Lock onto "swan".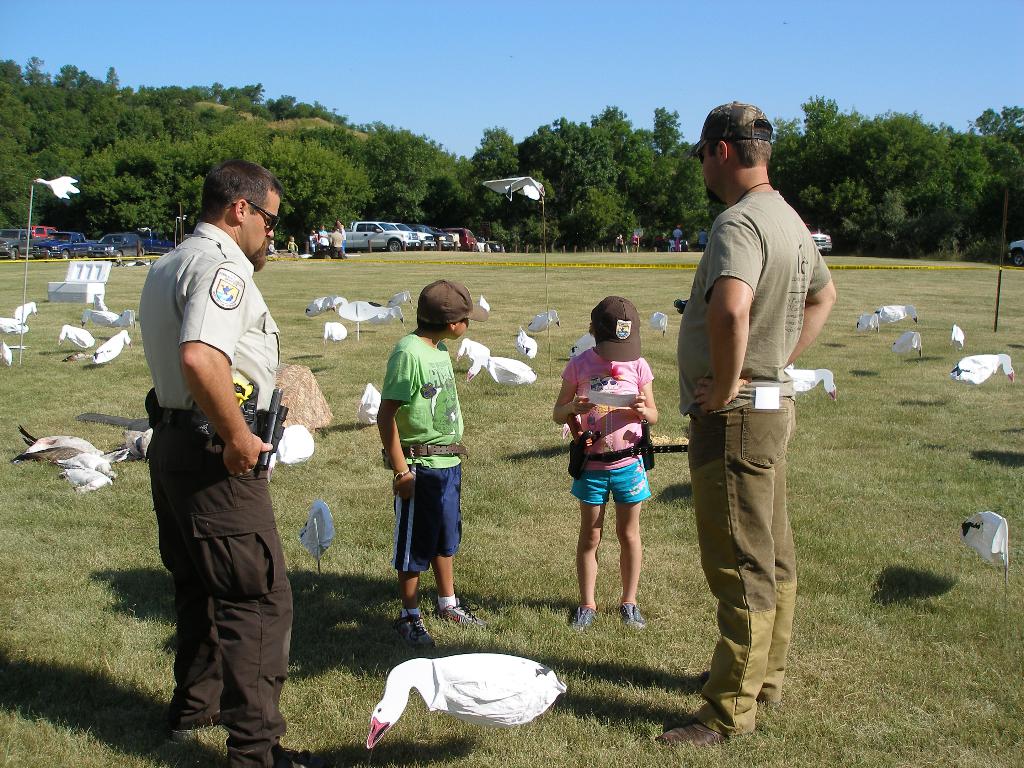
Locked: crop(454, 336, 492, 367).
